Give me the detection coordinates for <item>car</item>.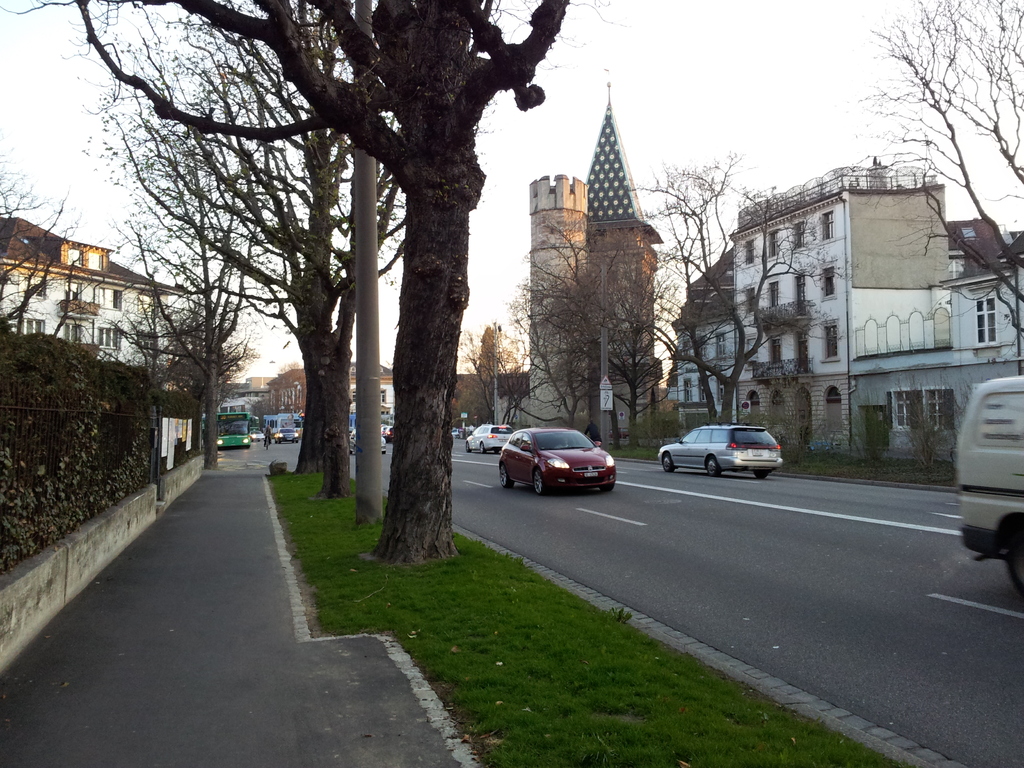
668 426 768 474.
